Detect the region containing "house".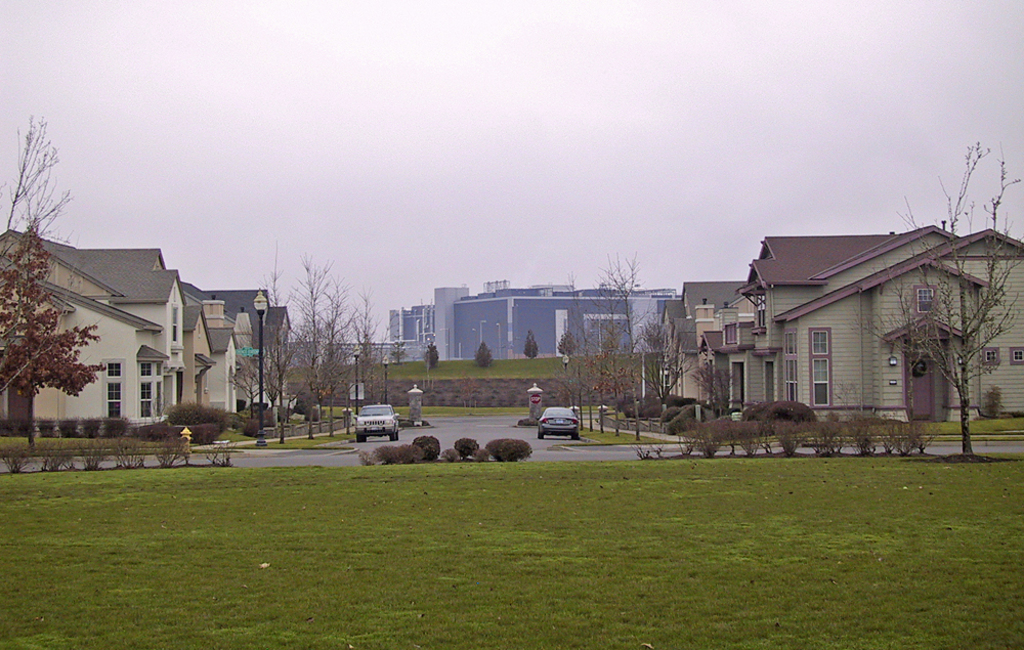
bbox(674, 206, 1011, 446).
